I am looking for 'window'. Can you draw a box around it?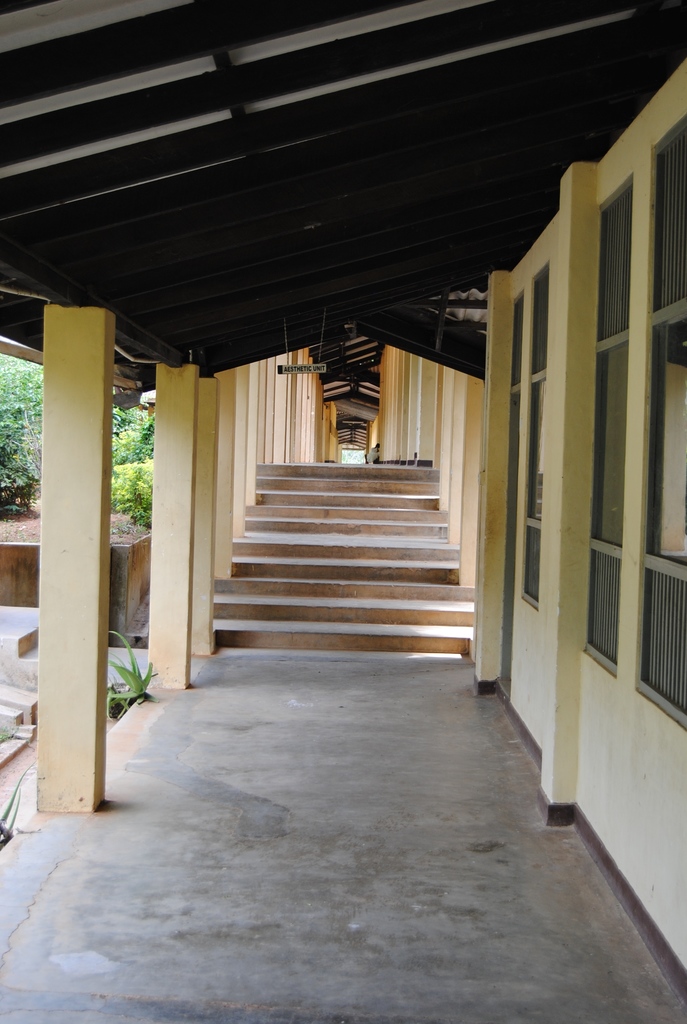
Sure, the bounding box is 517,262,548,612.
